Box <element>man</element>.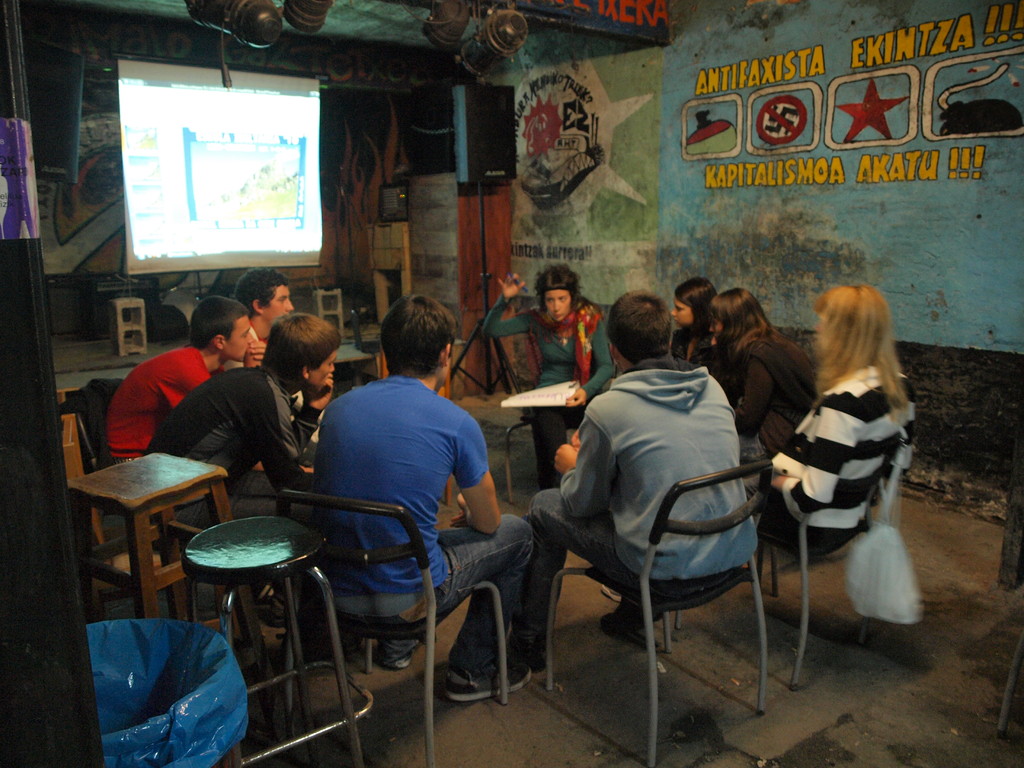
pyautogui.locateOnScreen(308, 294, 532, 698).
